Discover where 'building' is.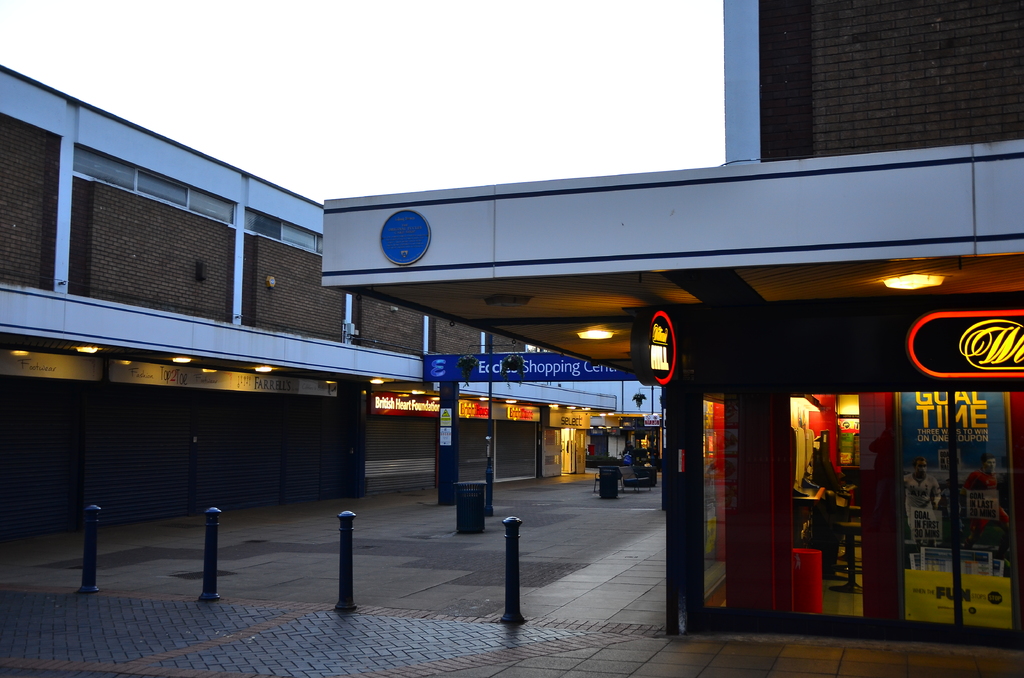
Discovered at (320, 0, 1023, 651).
